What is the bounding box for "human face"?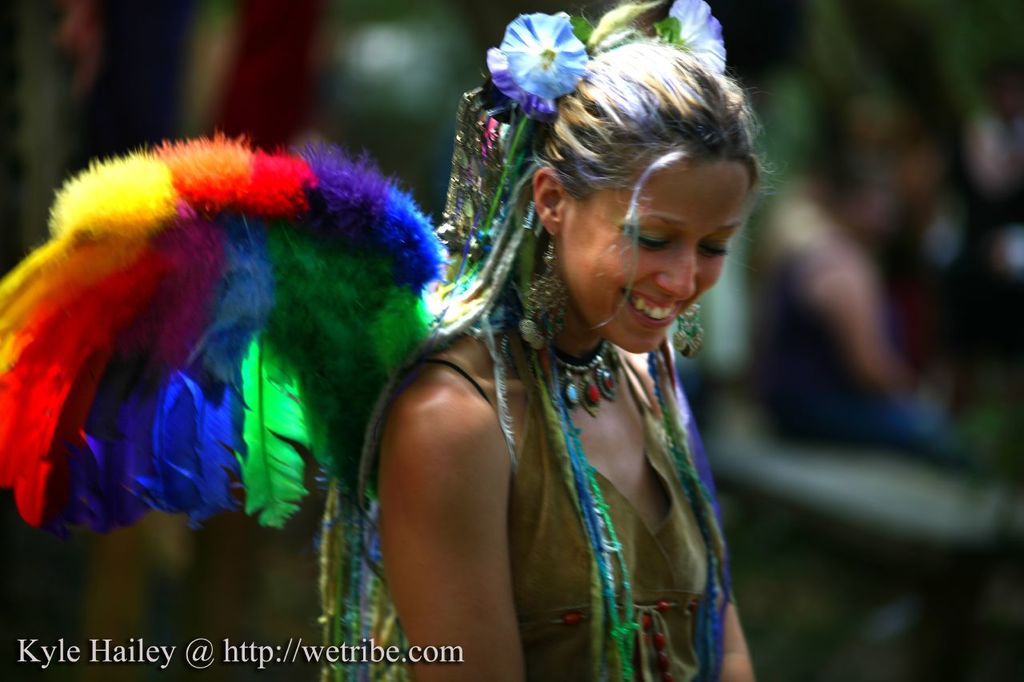
(566,170,746,352).
